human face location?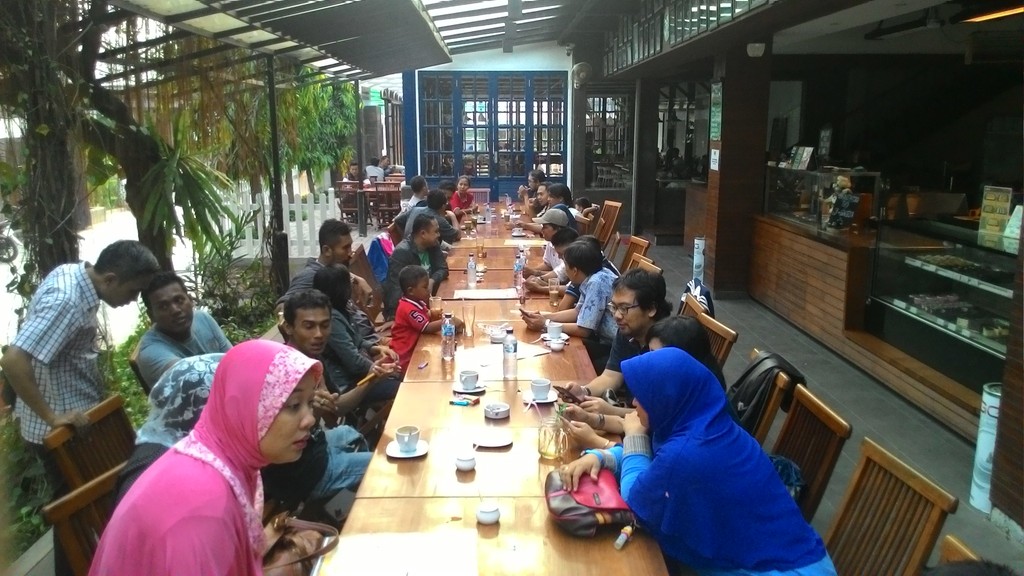
l=612, t=290, r=646, b=335
